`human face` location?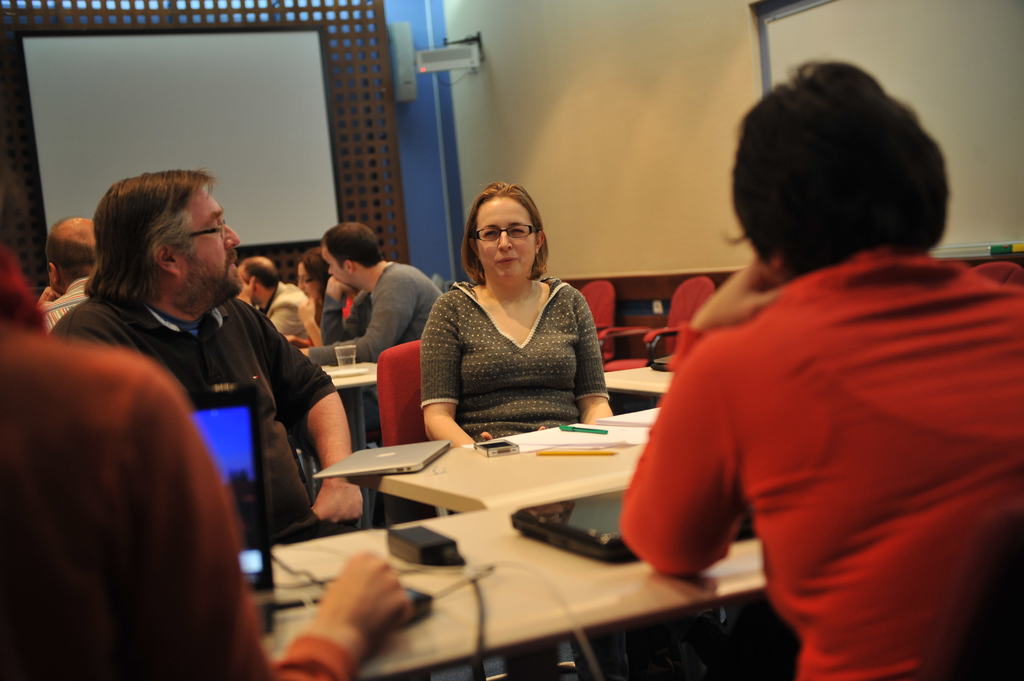
(left=241, top=274, right=254, bottom=301)
